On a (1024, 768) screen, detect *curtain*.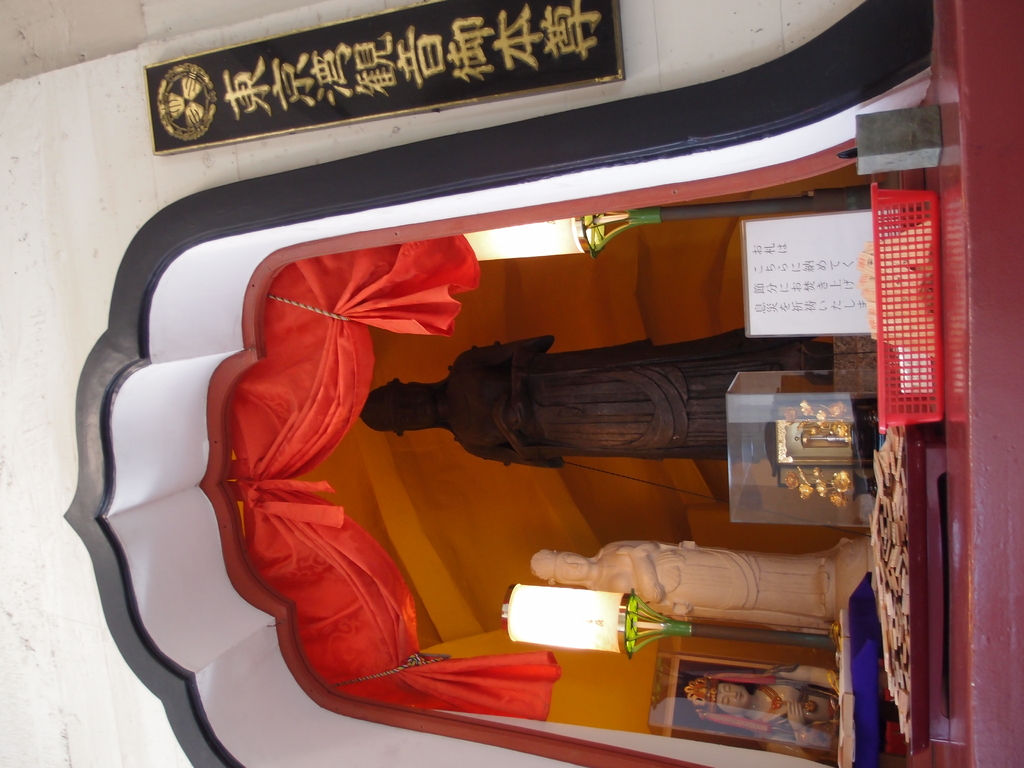
[212, 233, 563, 723].
